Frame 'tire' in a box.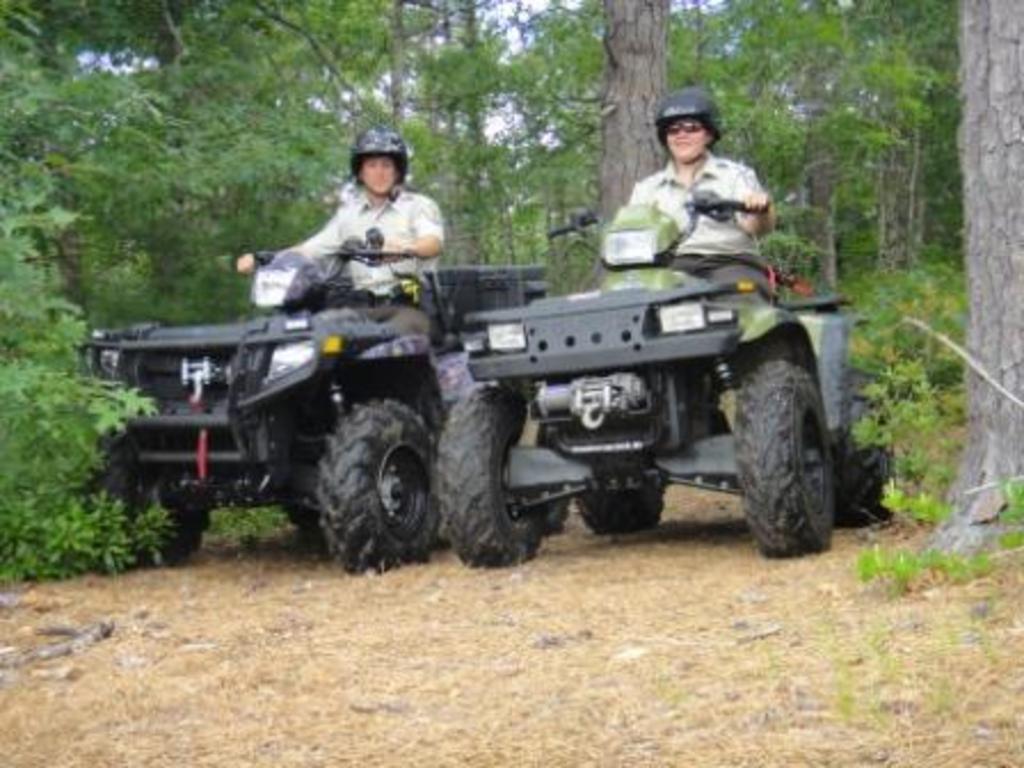
[738, 363, 841, 555].
